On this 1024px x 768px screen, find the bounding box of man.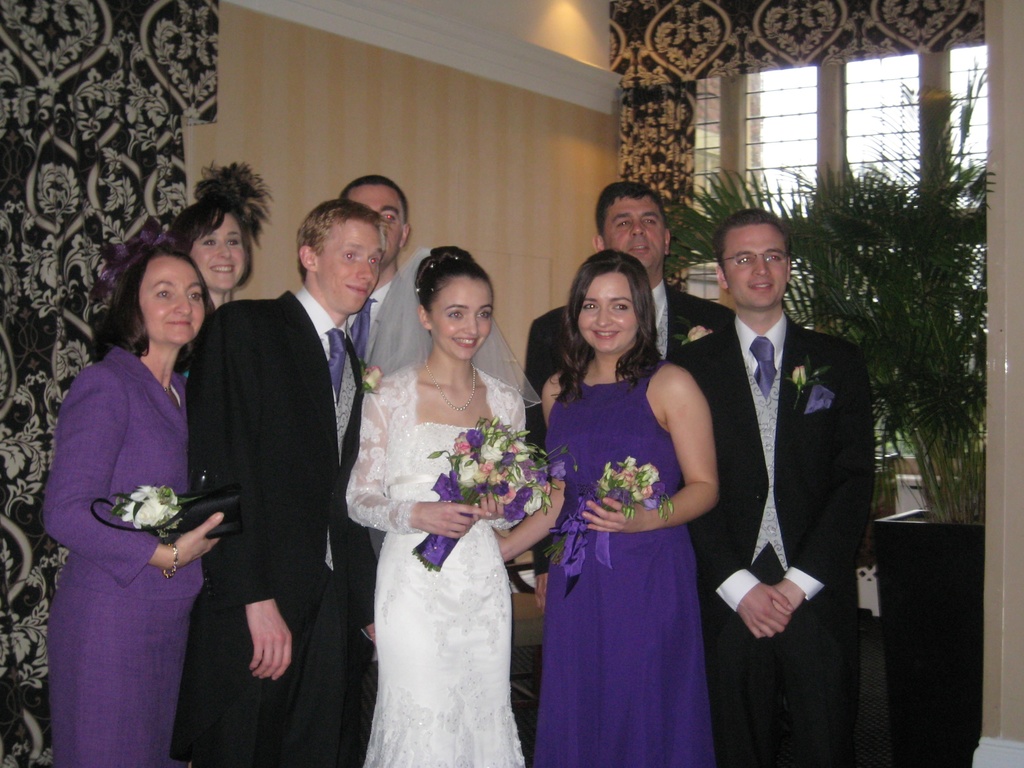
Bounding box: 673/200/881/734.
